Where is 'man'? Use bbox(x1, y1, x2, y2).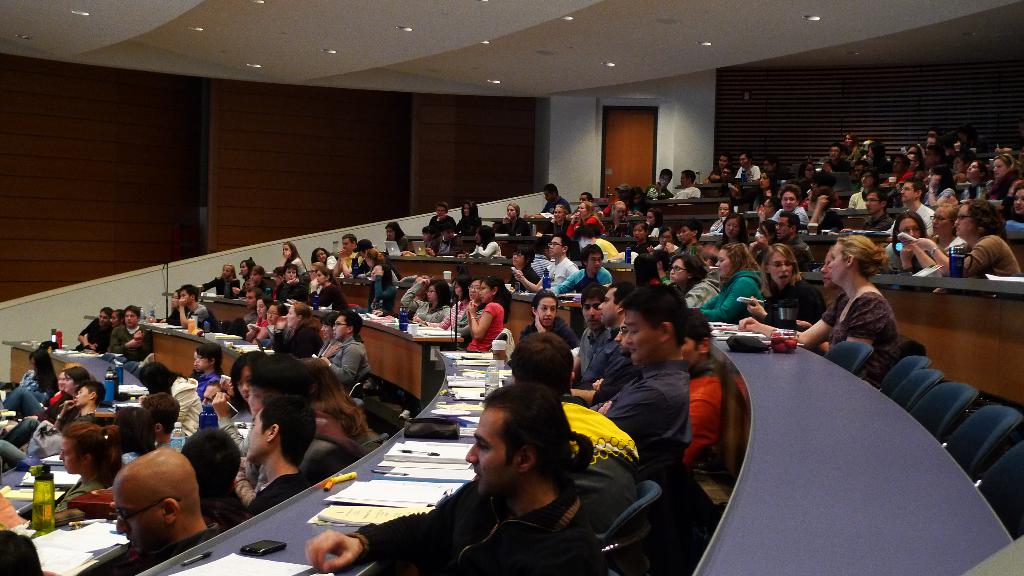
bbox(509, 335, 639, 529).
